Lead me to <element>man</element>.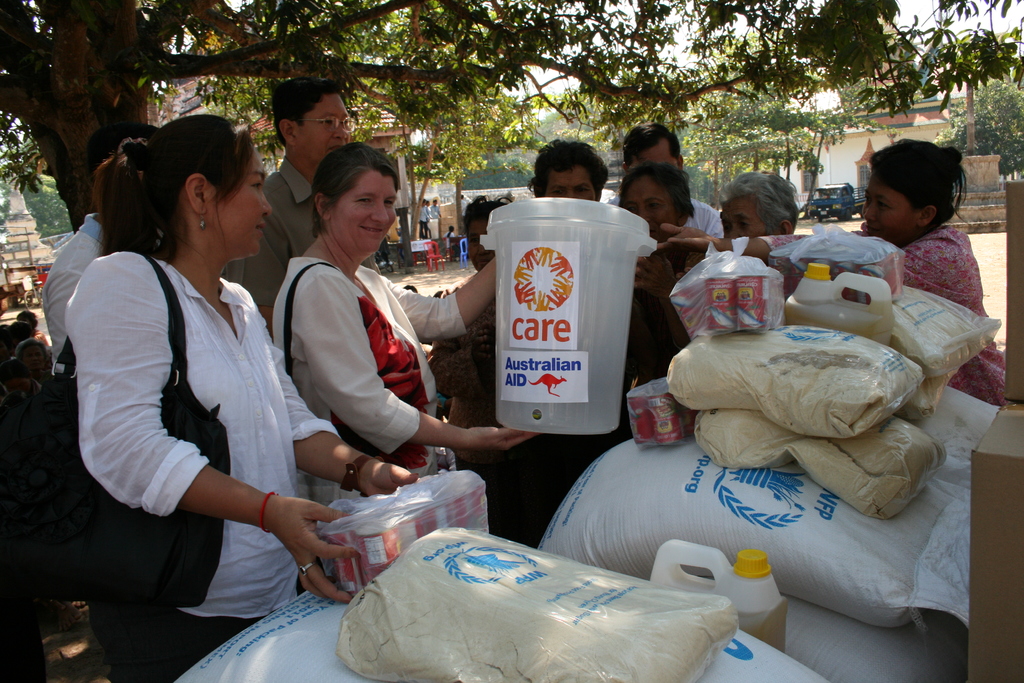
Lead to bbox(223, 74, 355, 321).
